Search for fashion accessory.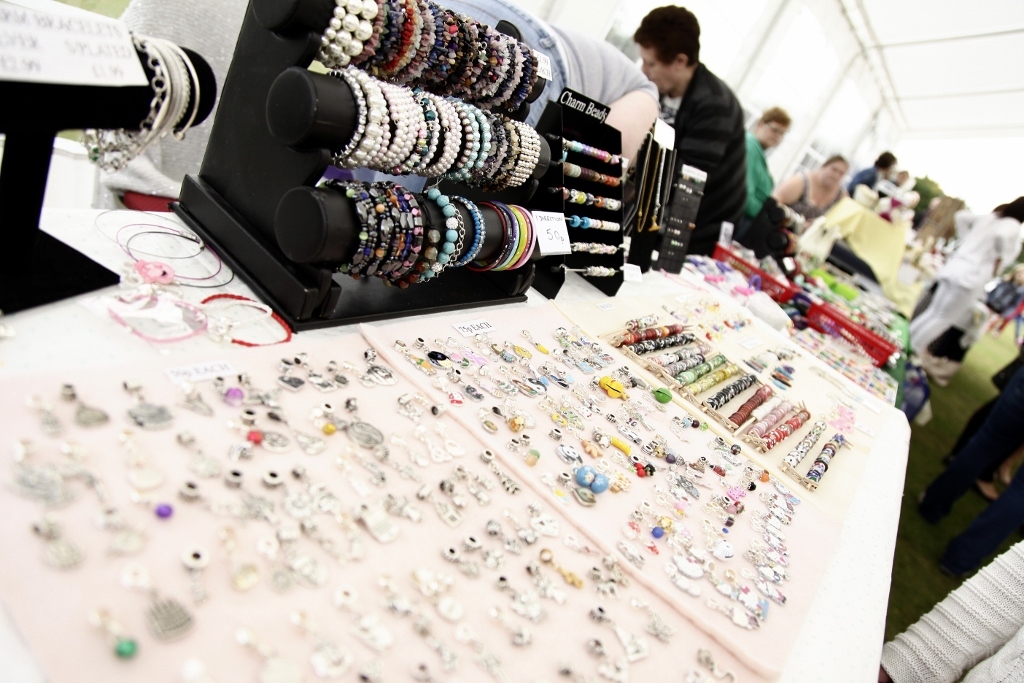
Found at Rect(479, 448, 520, 497).
